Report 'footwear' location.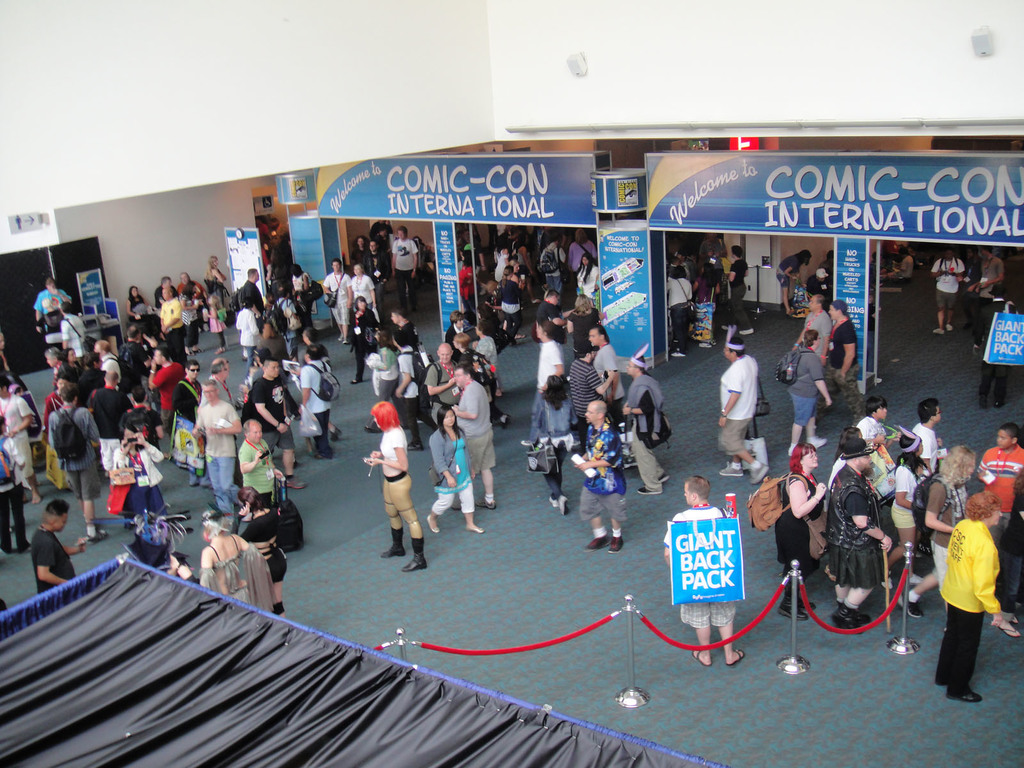
Report: select_region(92, 527, 108, 544).
